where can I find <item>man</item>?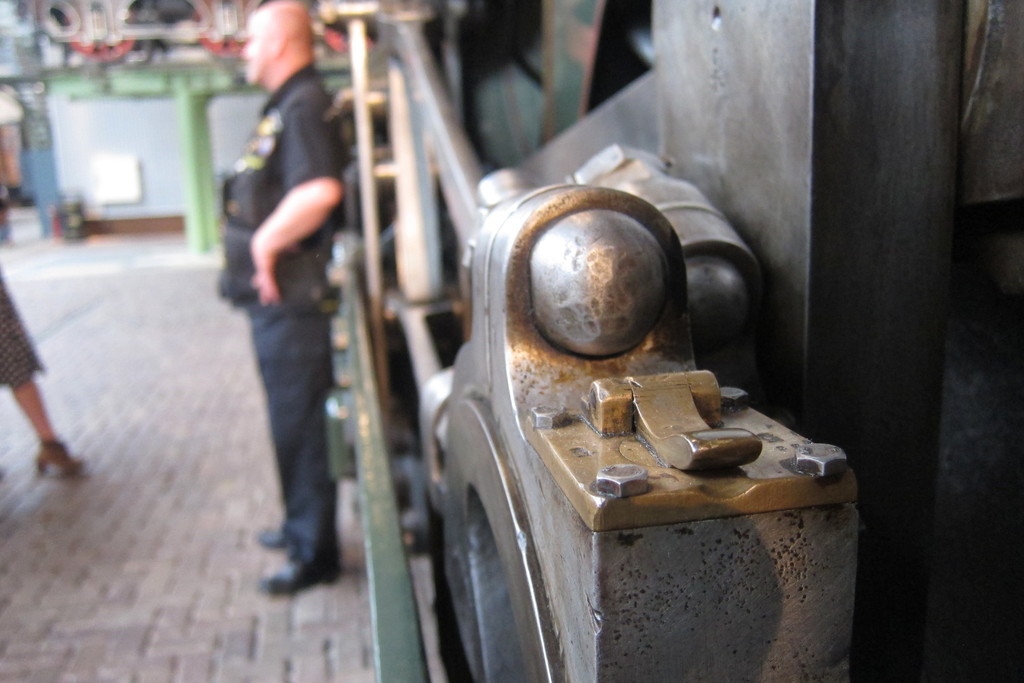
You can find it at {"left": 206, "top": 2, "right": 364, "bottom": 580}.
